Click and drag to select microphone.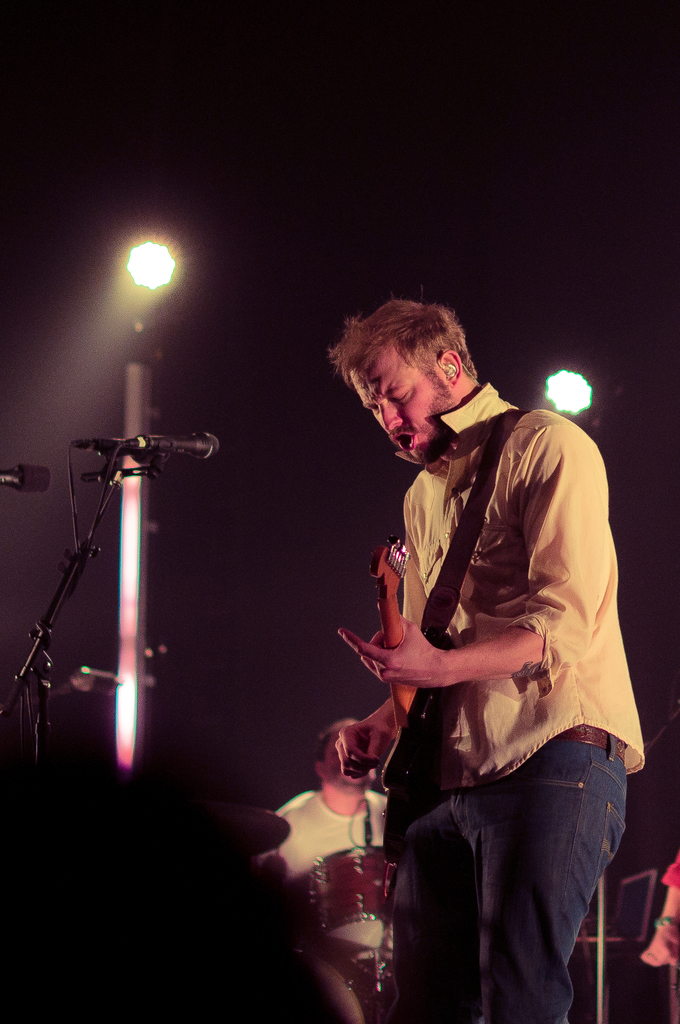
Selection: (left=147, top=426, right=220, bottom=457).
